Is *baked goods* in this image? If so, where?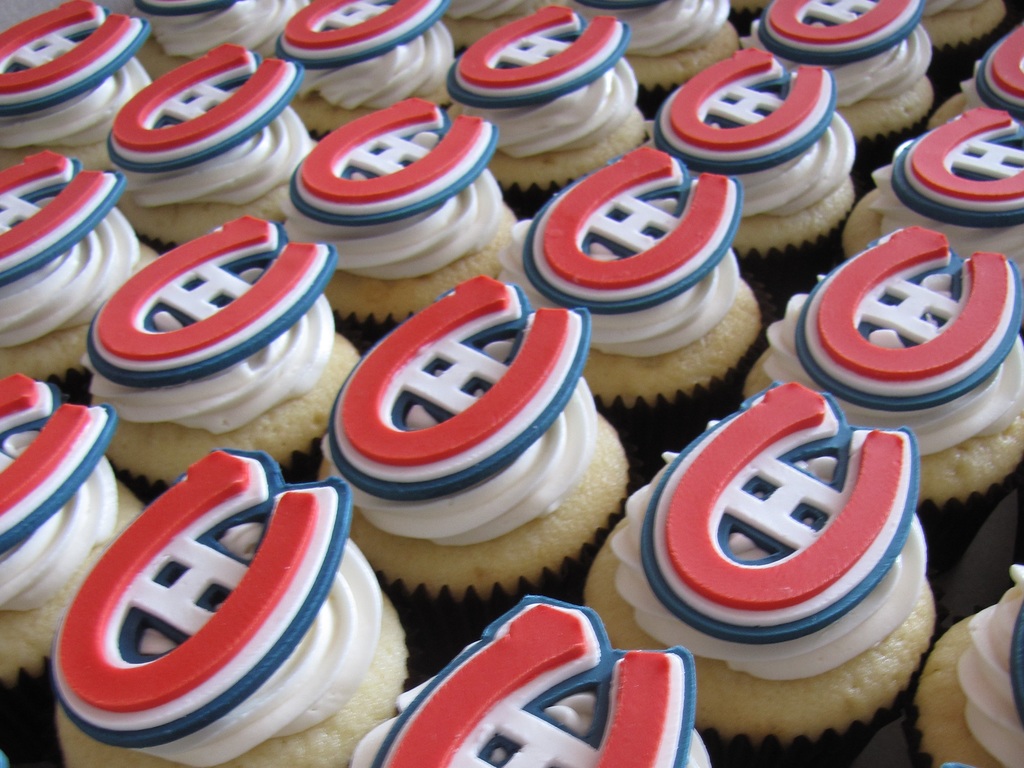
Yes, at <box>280,95,519,324</box>.
